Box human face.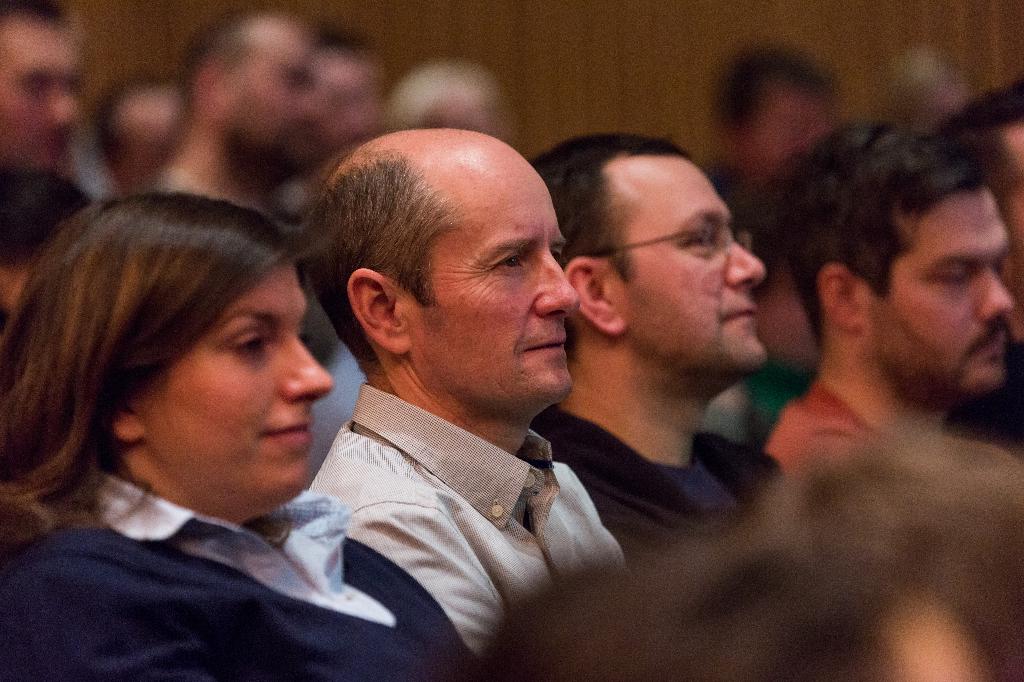
left=233, top=19, right=328, bottom=174.
